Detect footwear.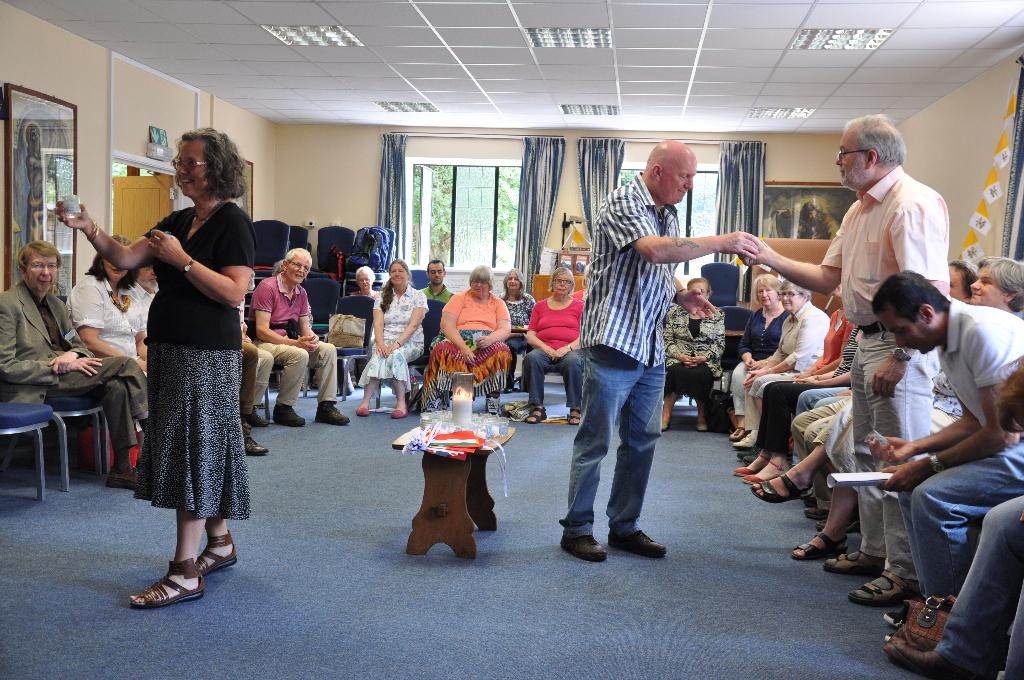
Detected at box=[525, 407, 548, 425].
